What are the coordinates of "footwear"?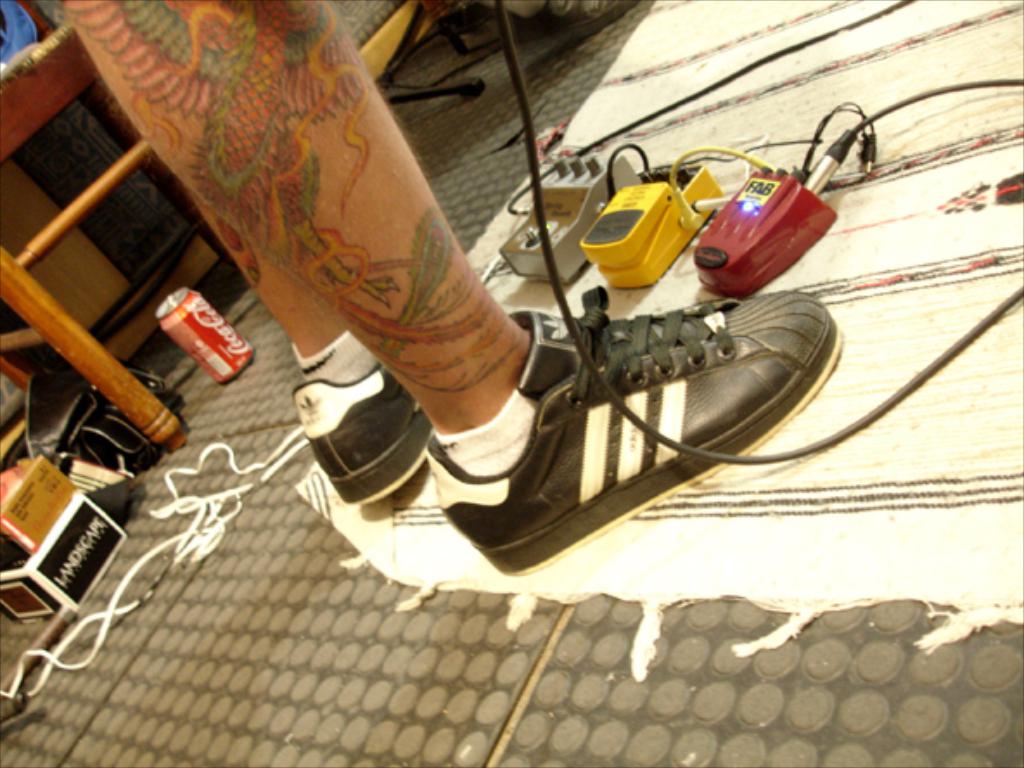
424 285 848 586.
